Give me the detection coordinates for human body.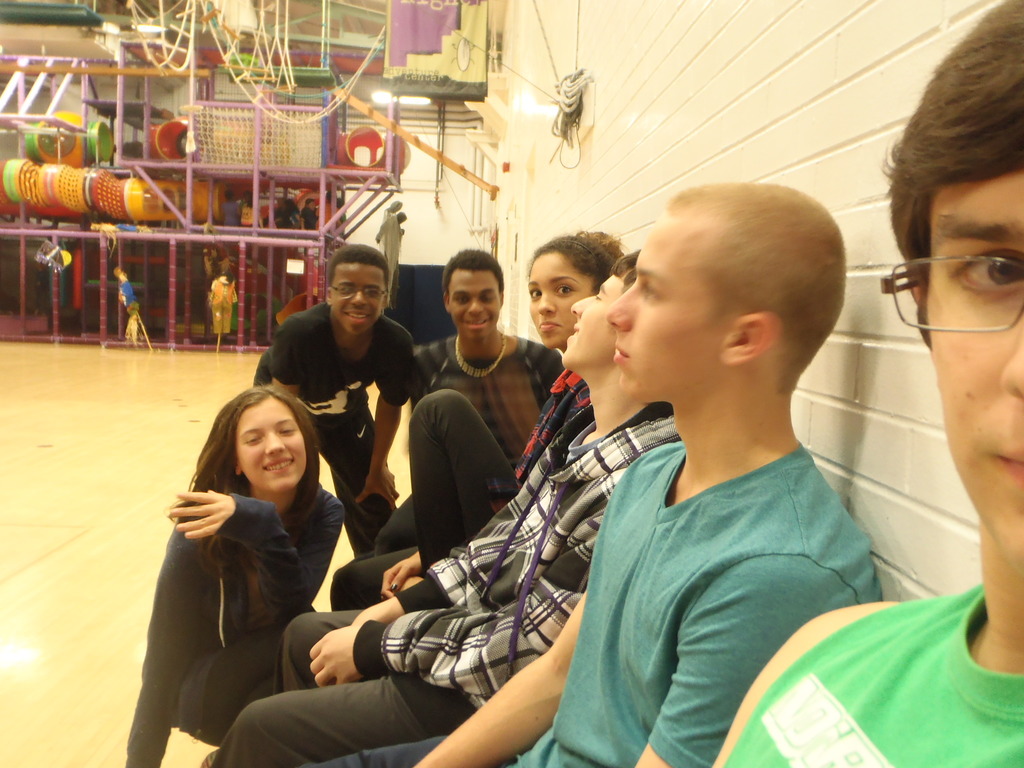
[407,230,625,548].
